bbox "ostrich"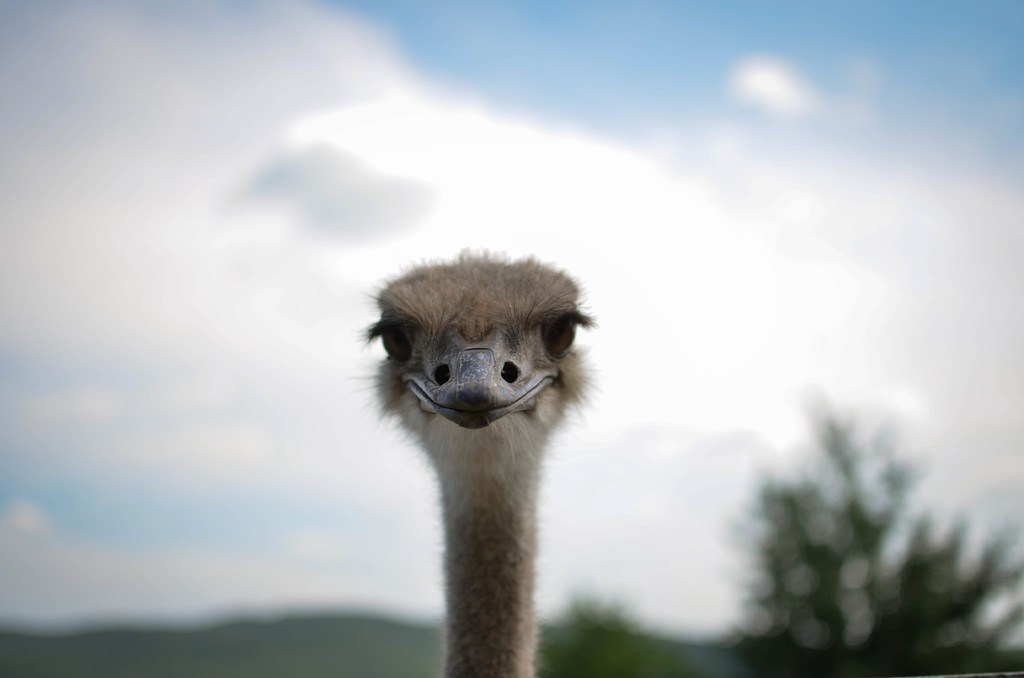
bbox=[353, 261, 587, 674]
